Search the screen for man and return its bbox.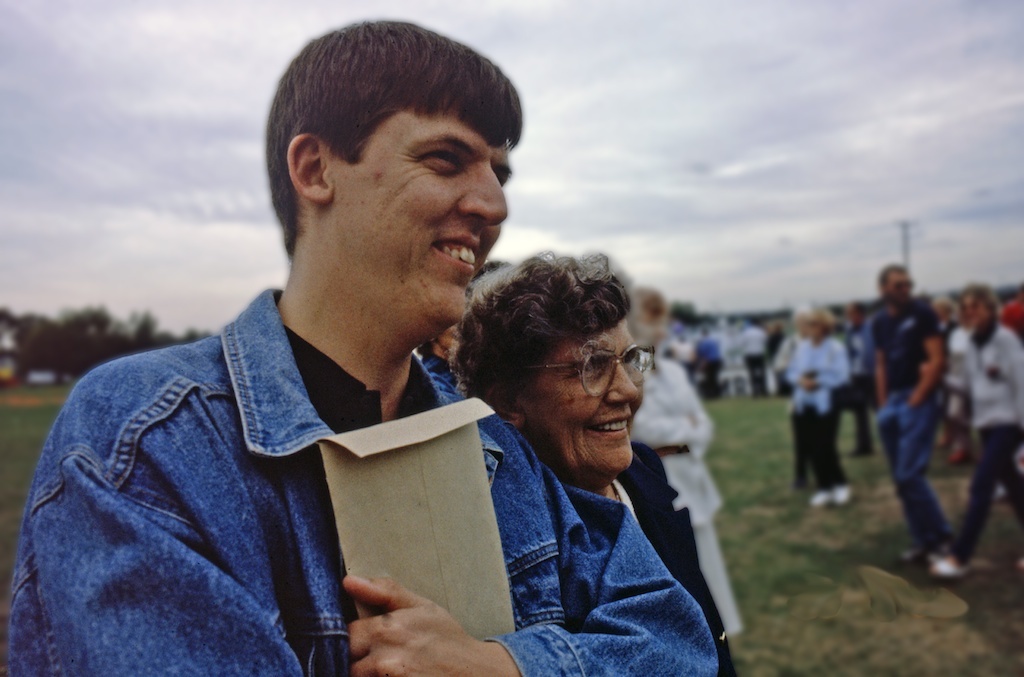
Found: left=875, top=267, right=950, bottom=572.
